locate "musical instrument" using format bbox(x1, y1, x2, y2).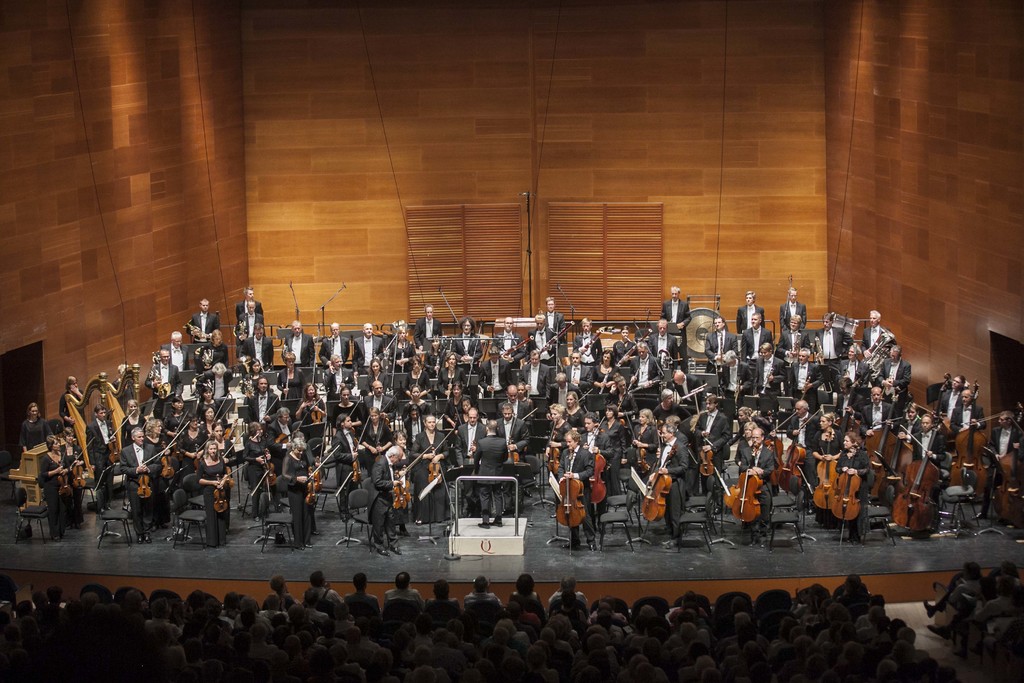
bbox(859, 329, 900, 381).
